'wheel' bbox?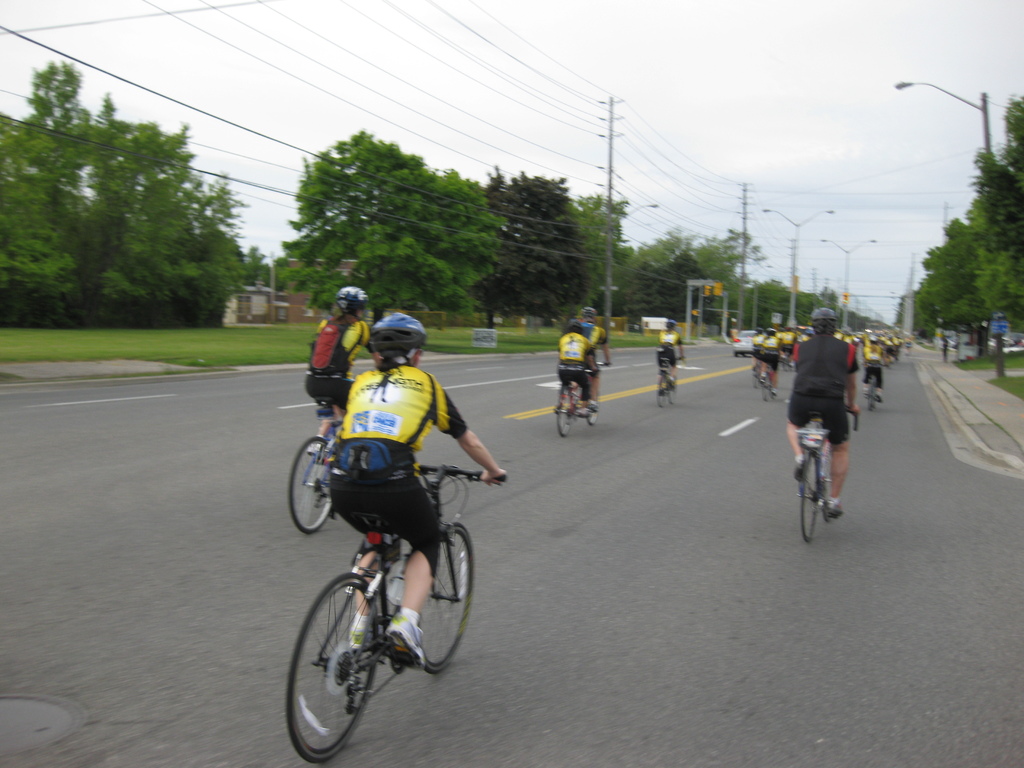
BBox(556, 393, 577, 440)
